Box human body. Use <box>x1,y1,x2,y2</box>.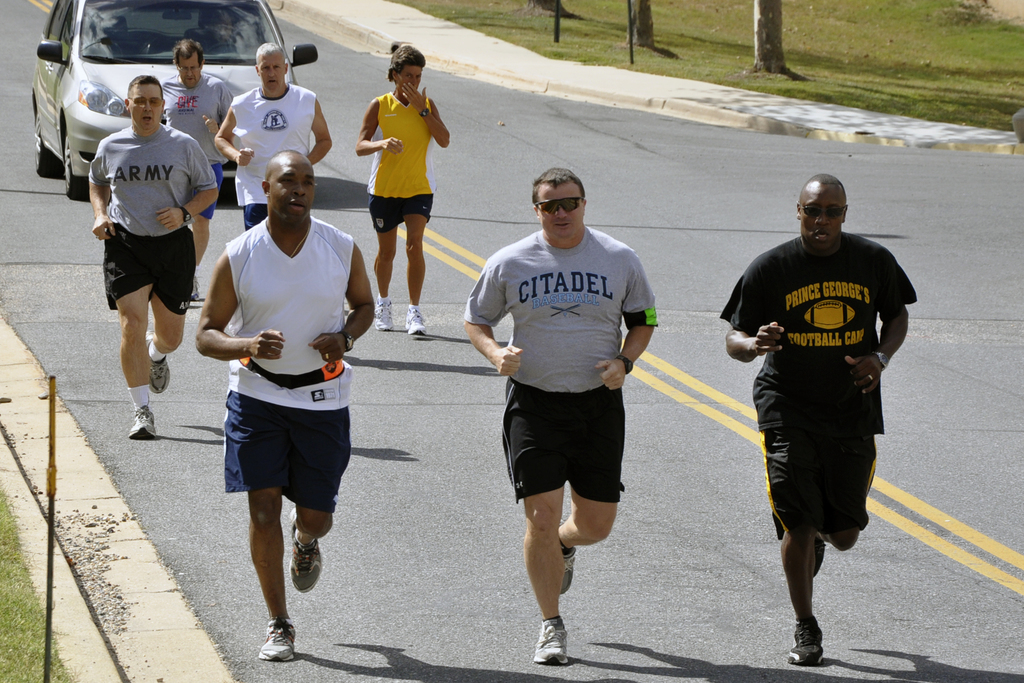
<box>84,71,220,435</box>.
